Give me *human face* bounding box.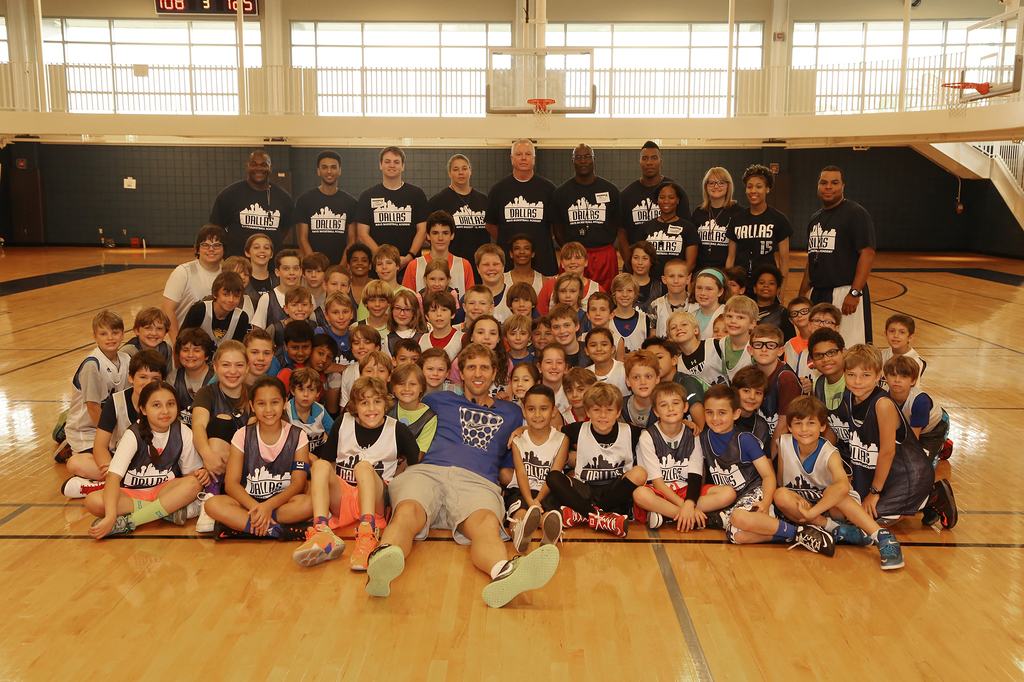
(left=540, top=348, right=563, bottom=379).
